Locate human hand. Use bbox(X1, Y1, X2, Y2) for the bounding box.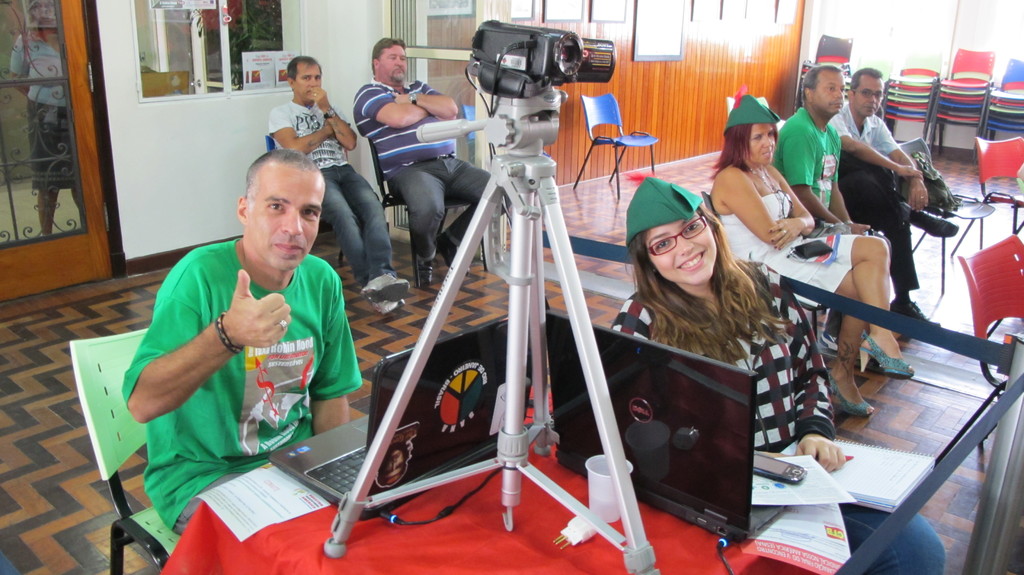
bbox(795, 434, 846, 474).
